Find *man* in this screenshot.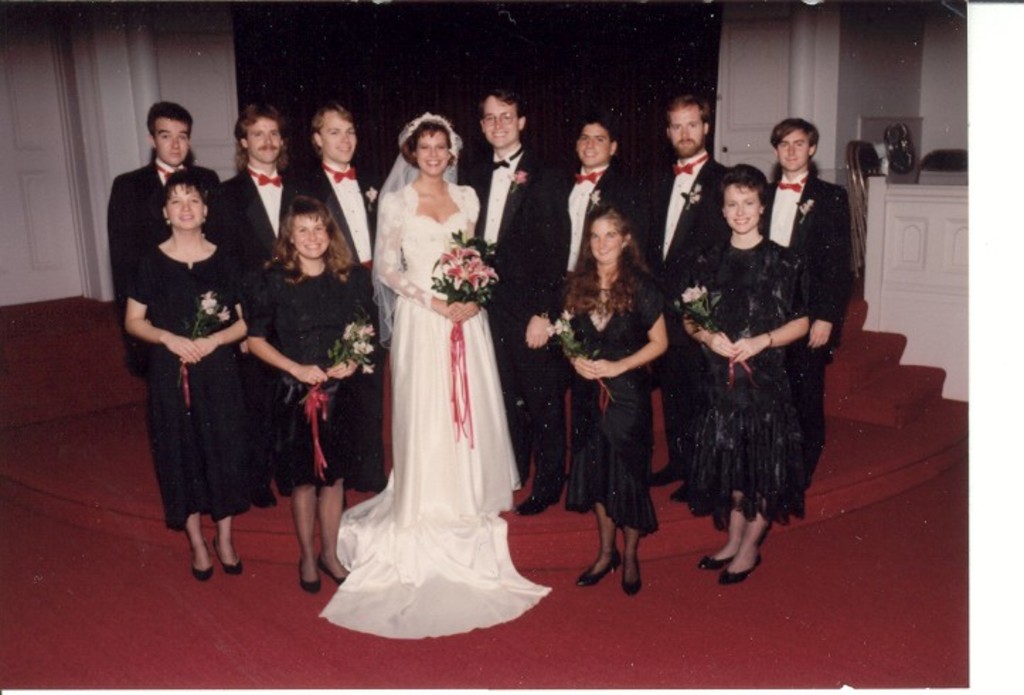
The bounding box for *man* is l=465, t=82, r=572, b=517.
